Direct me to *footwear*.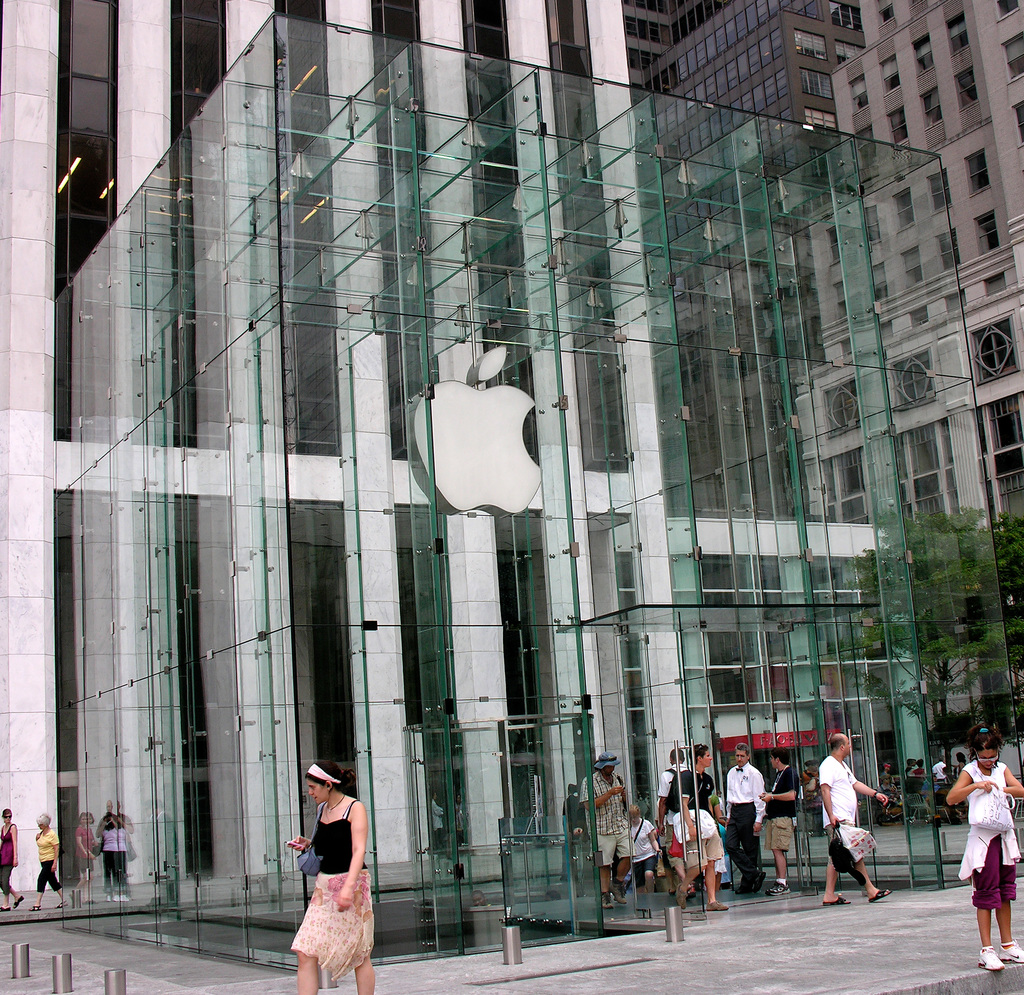
Direction: (0,903,10,910).
